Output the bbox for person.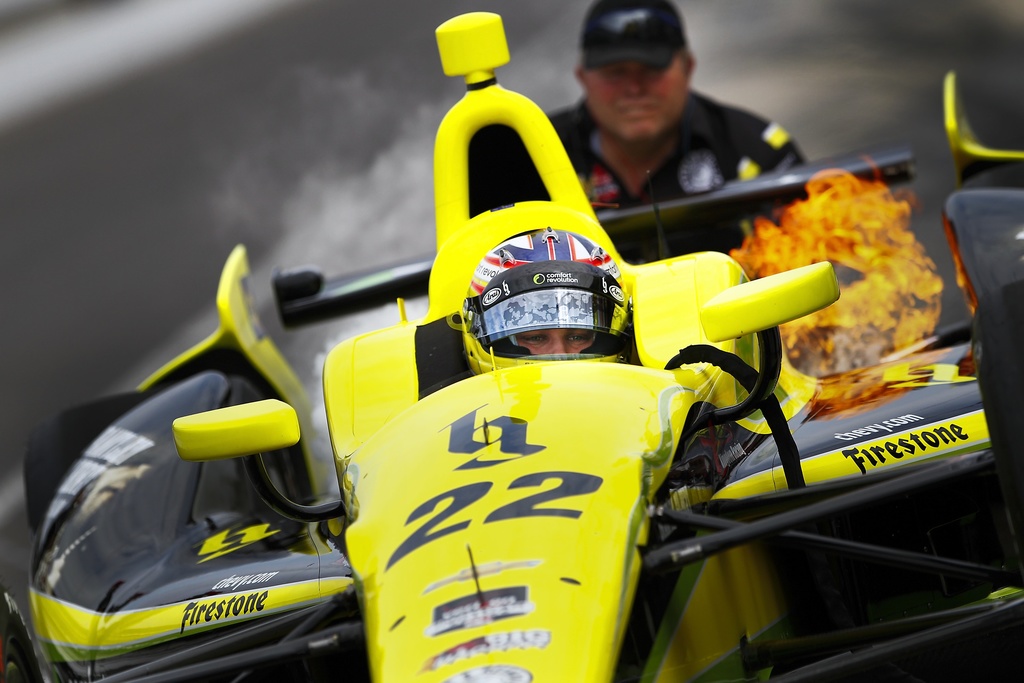
crop(515, 0, 809, 263).
